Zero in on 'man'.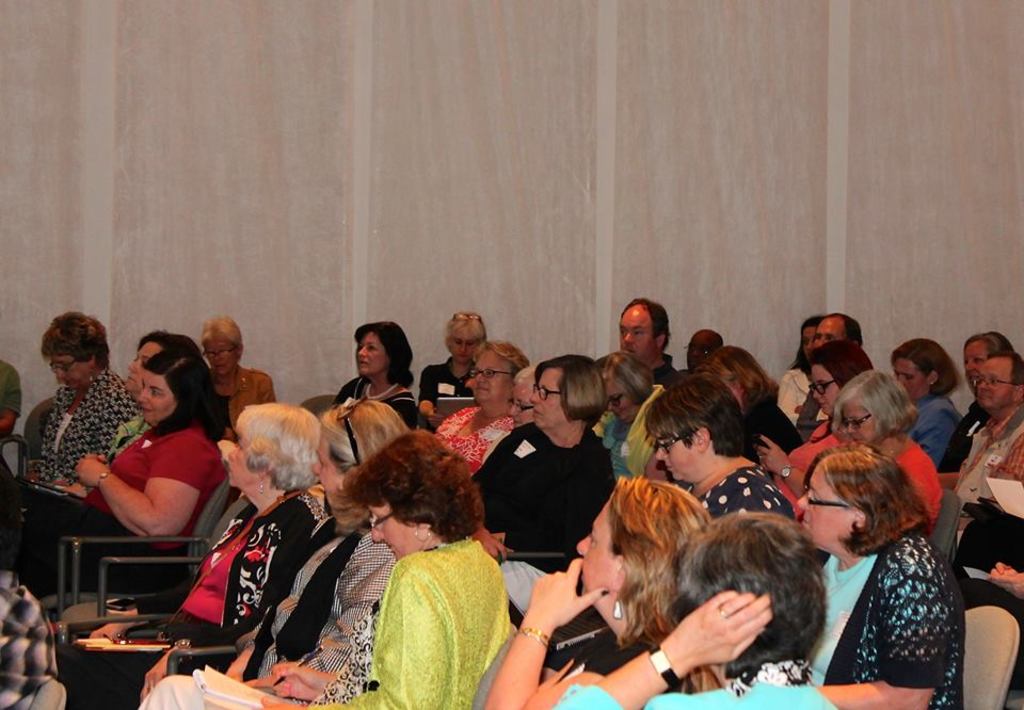
Zeroed in: select_region(619, 302, 690, 386).
